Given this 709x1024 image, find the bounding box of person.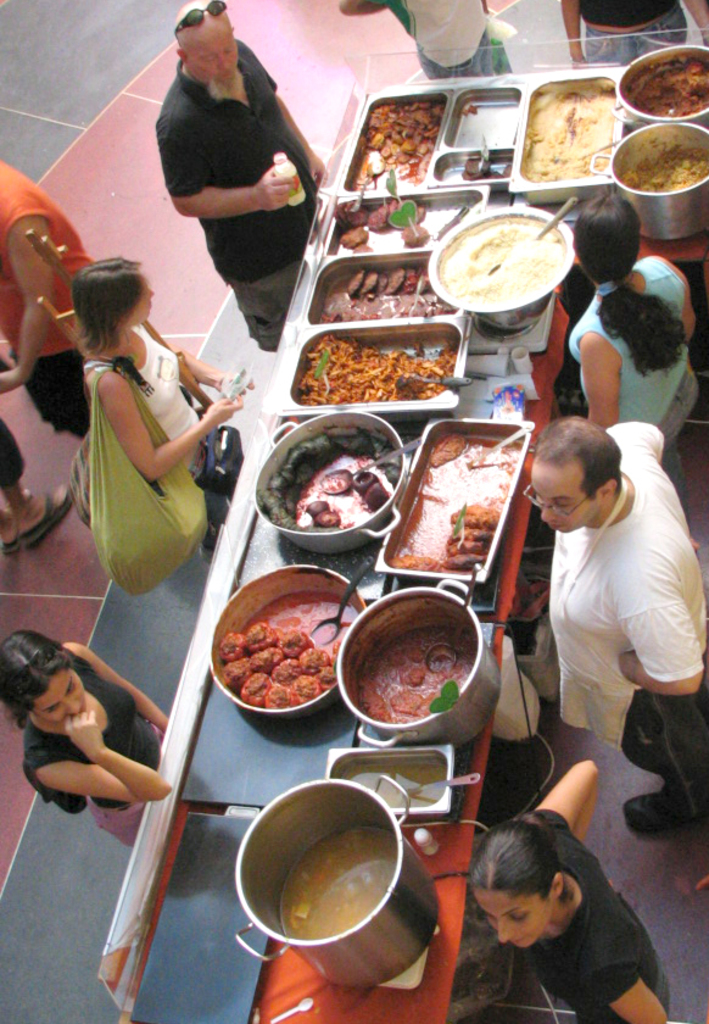
0,631,169,853.
